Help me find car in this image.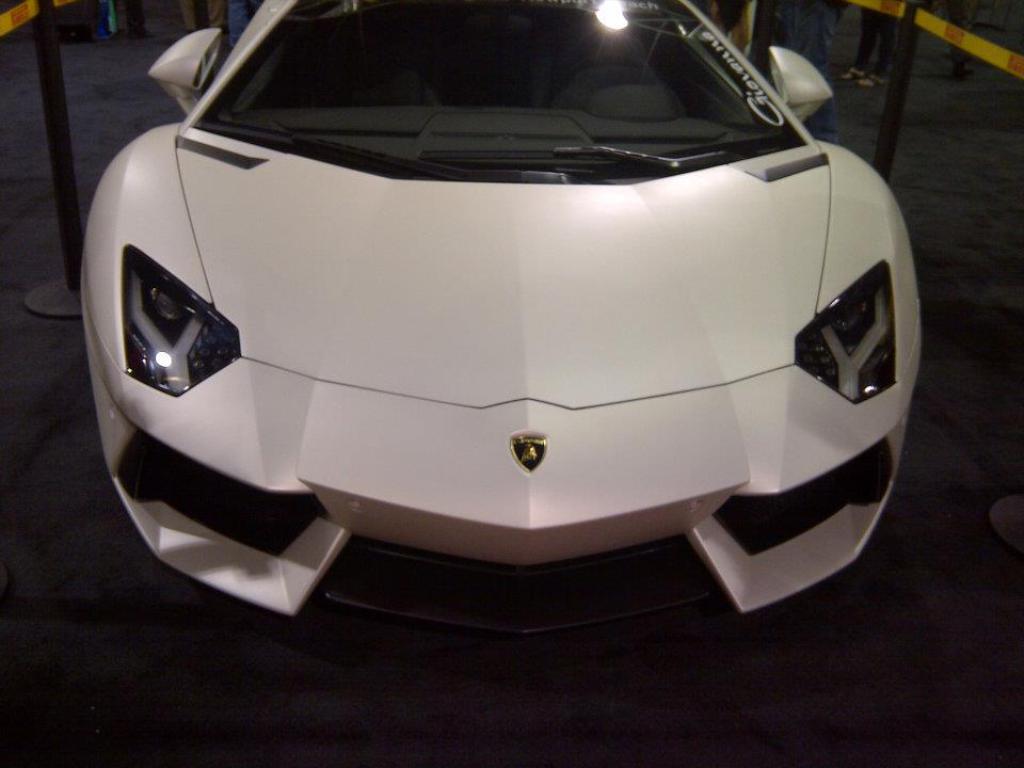
Found it: left=67, top=0, right=908, bottom=626.
